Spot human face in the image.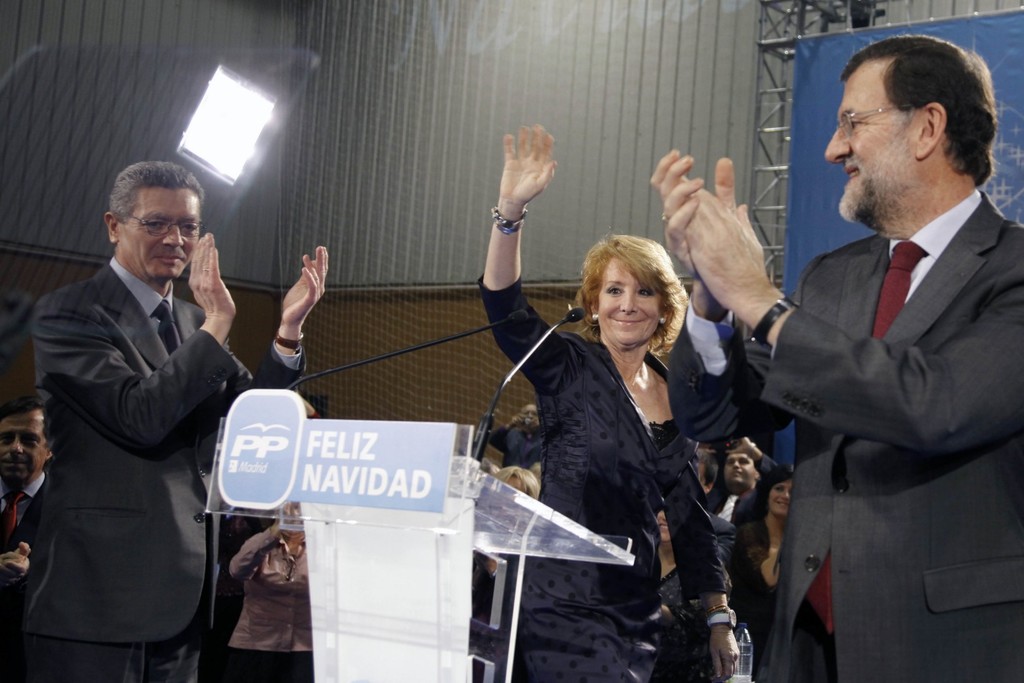
human face found at <bbox>771, 484, 793, 520</bbox>.
